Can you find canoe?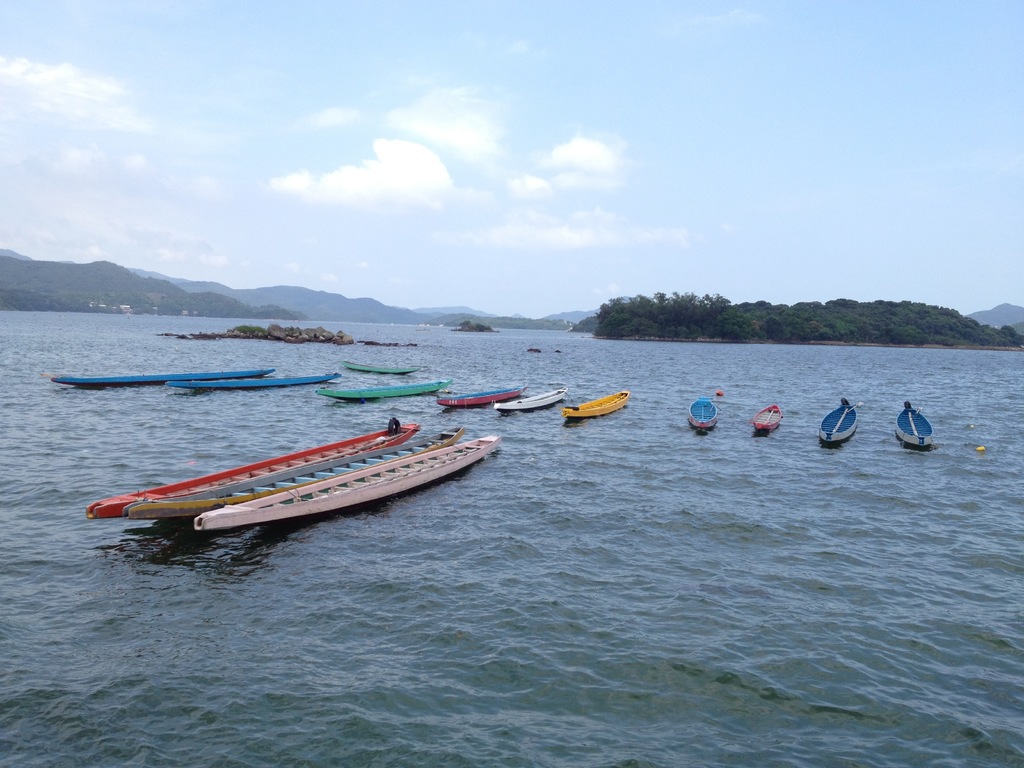
Yes, bounding box: Rect(168, 372, 337, 388).
